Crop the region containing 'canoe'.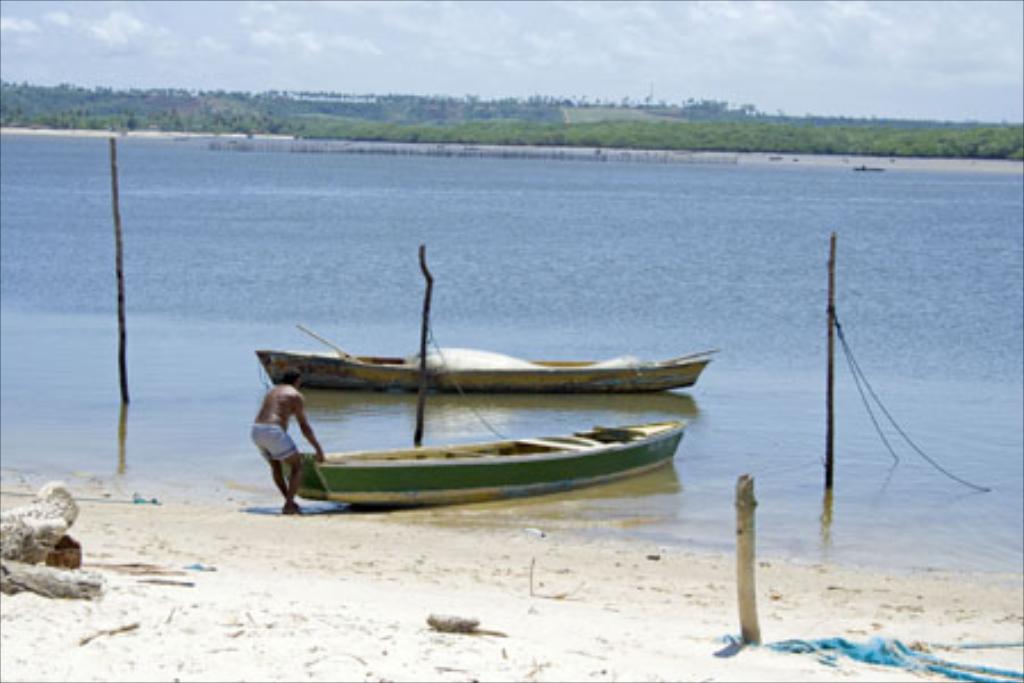
Crop region: BBox(259, 342, 712, 394).
